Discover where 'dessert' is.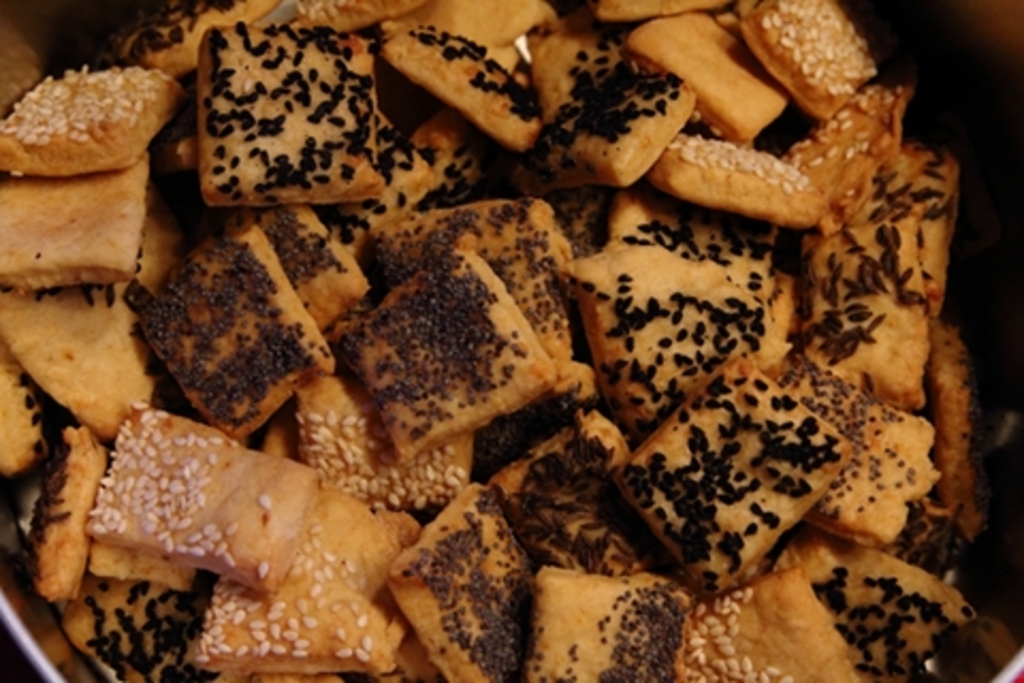
Discovered at 736 0 873 102.
